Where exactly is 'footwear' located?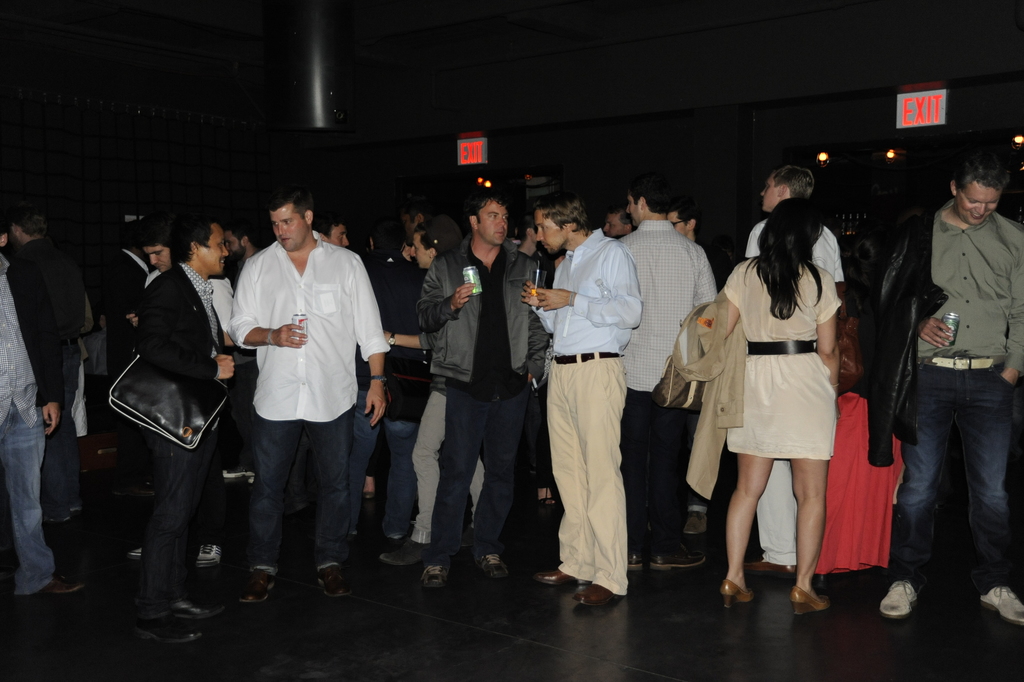
Its bounding box is (x1=376, y1=534, x2=428, y2=569).
